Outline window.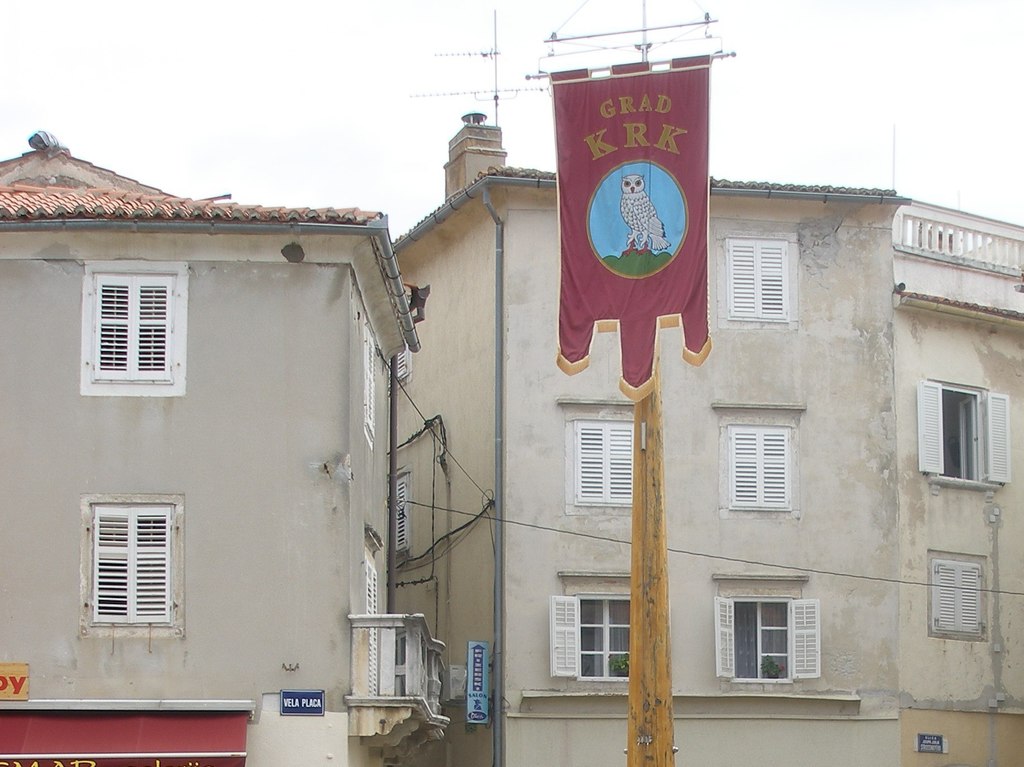
Outline: [x1=717, y1=230, x2=802, y2=331].
